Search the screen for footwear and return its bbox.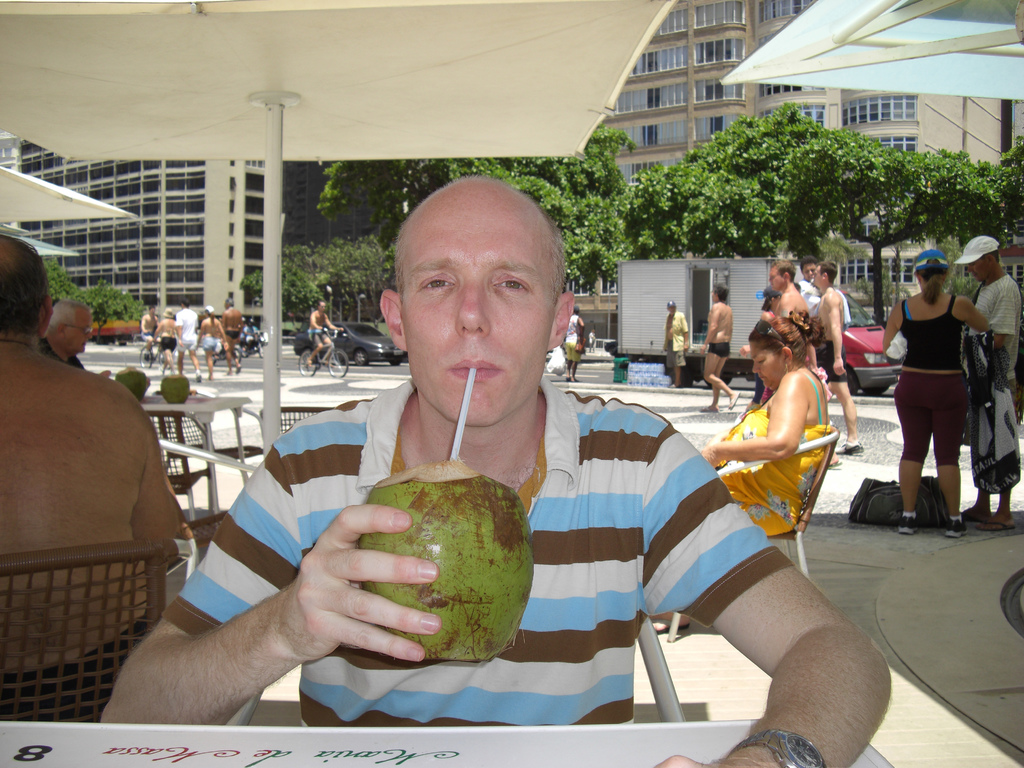
Found: [x1=898, y1=509, x2=920, y2=537].
